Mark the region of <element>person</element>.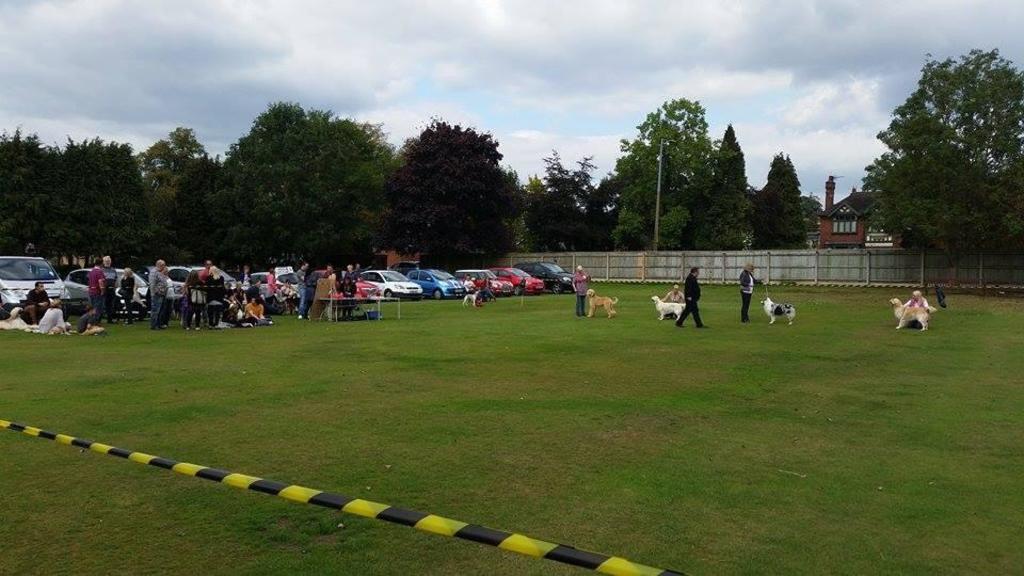
Region: (675, 267, 707, 326).
